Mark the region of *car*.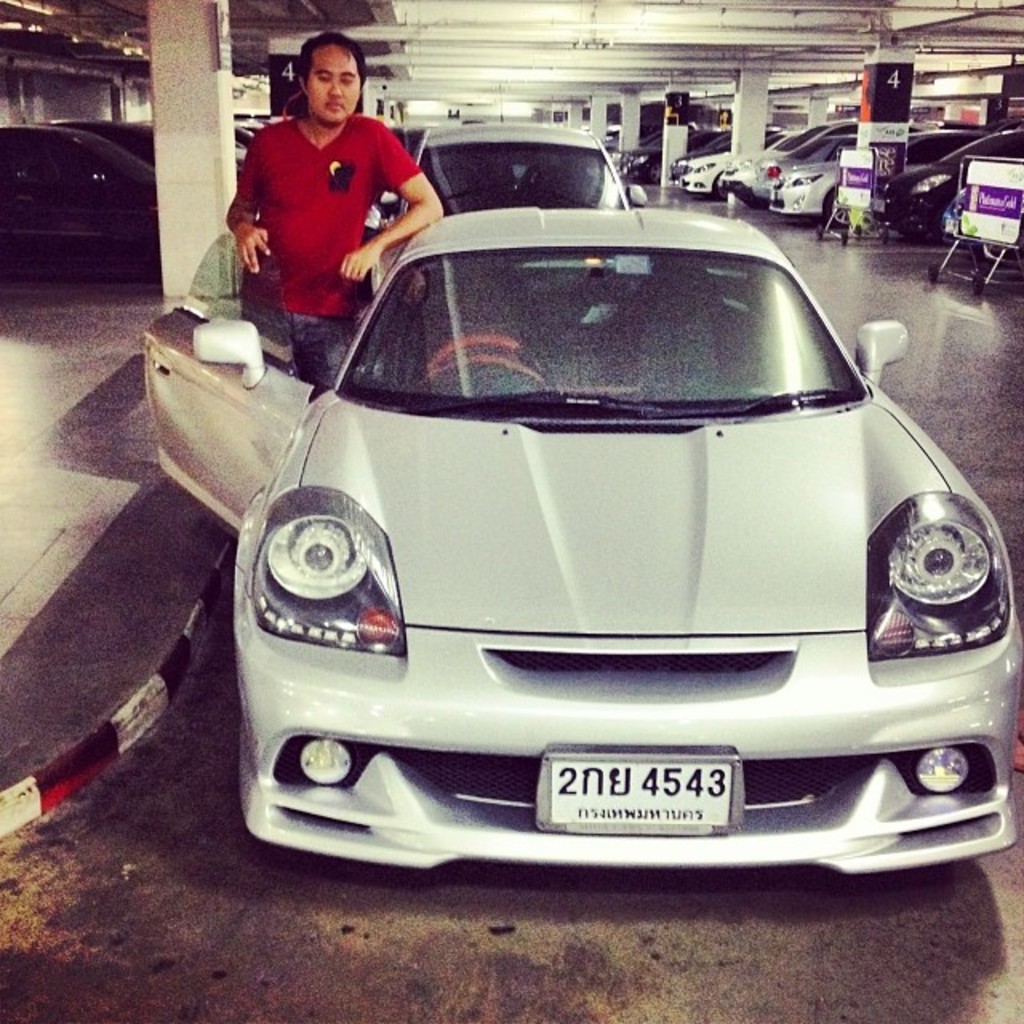
Region: bbox=[0, 122, 152, 269].
